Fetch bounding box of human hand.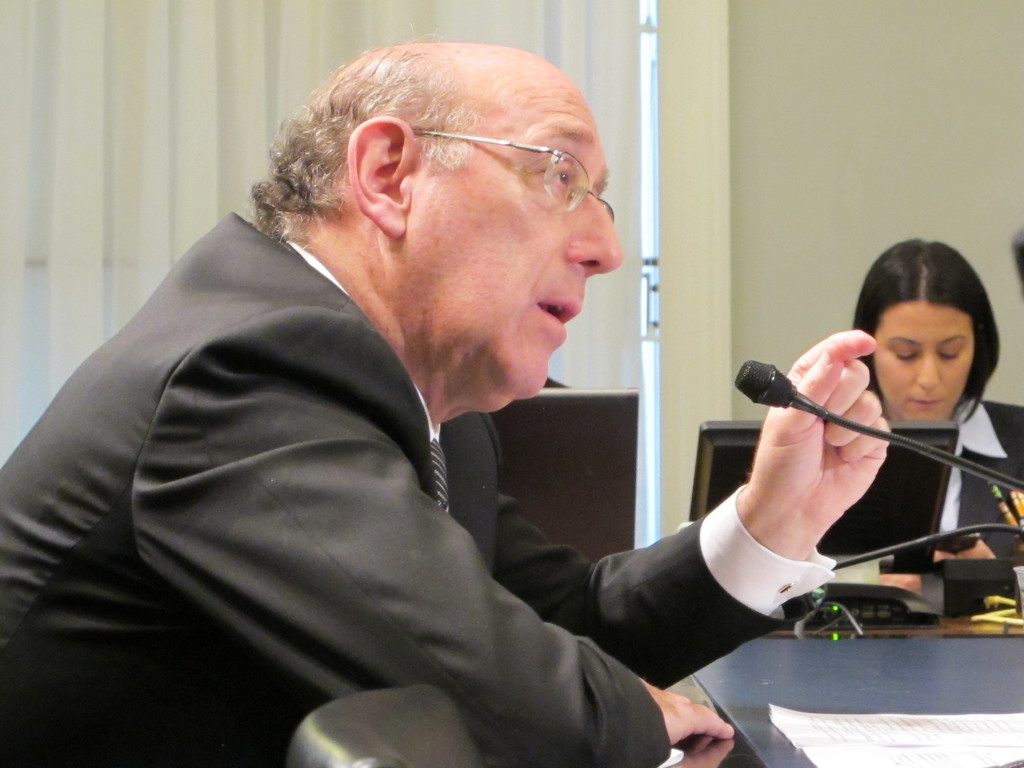
Bbox: bbox(639, 678, 735, 748).
